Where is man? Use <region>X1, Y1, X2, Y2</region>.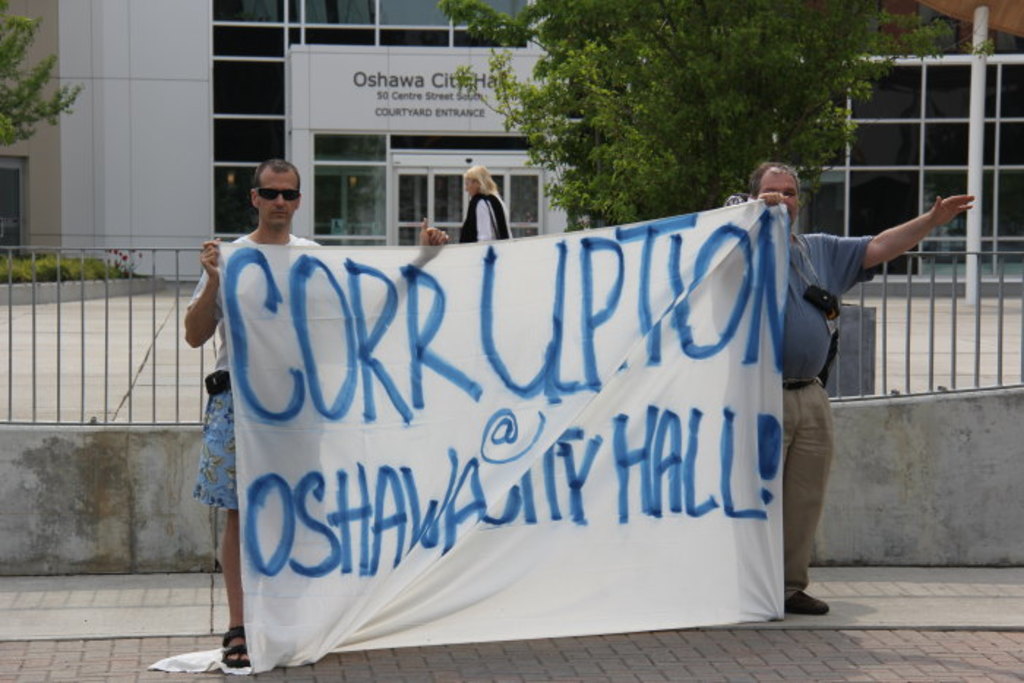
<region>704, 149, 942, 595</region>.
